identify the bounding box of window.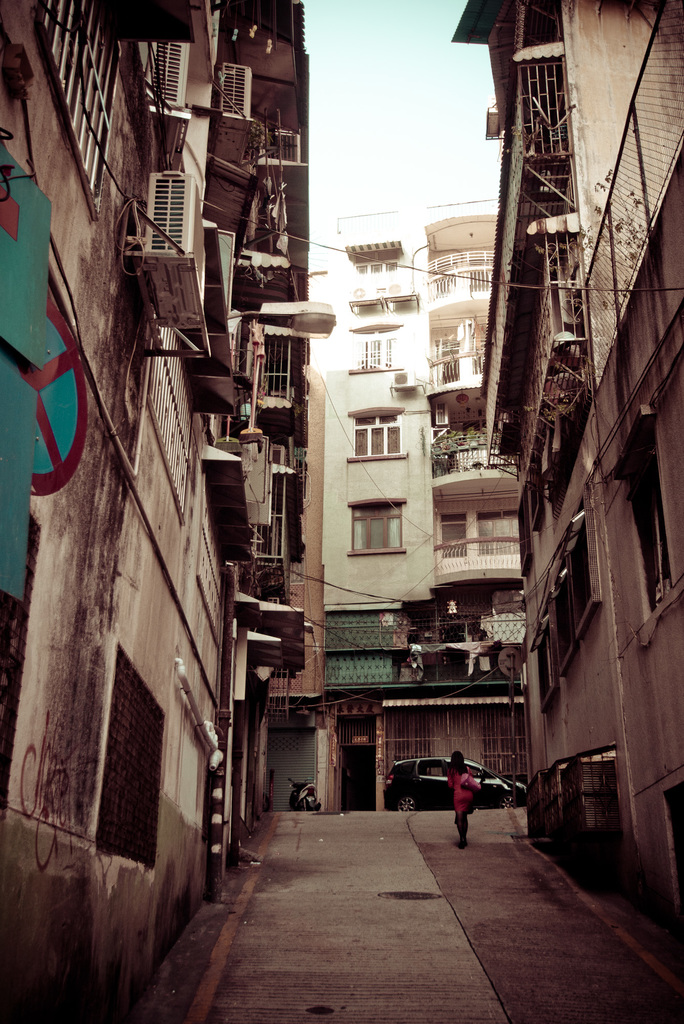
[left=354, top=321, right=402, bottom=373].
